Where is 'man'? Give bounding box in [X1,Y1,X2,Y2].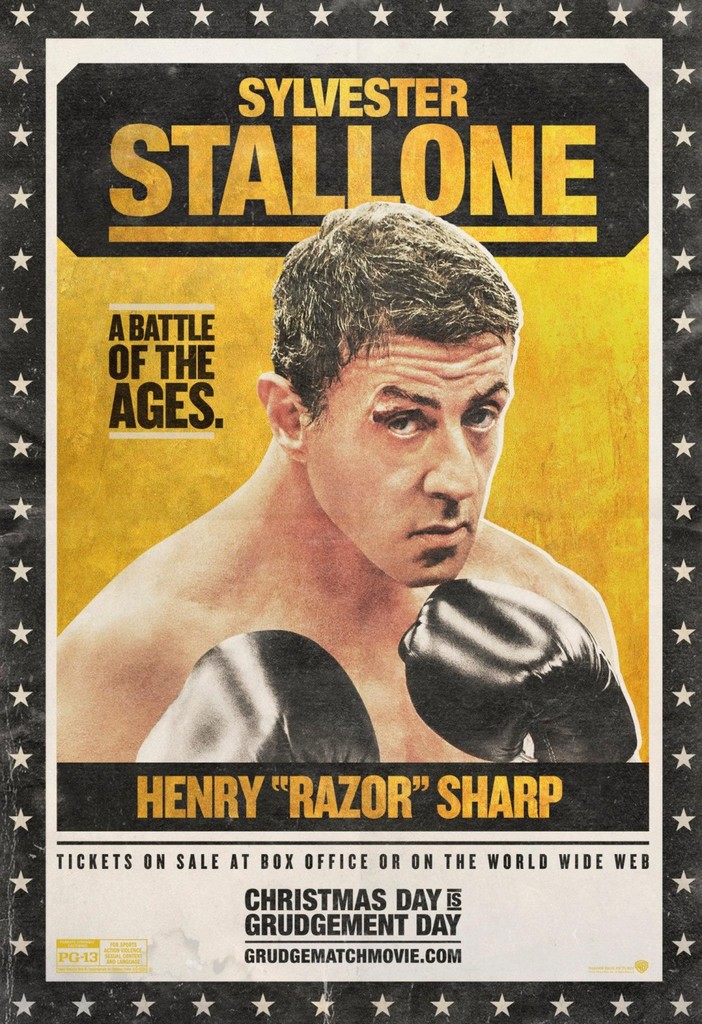
[94,272,610,798].
